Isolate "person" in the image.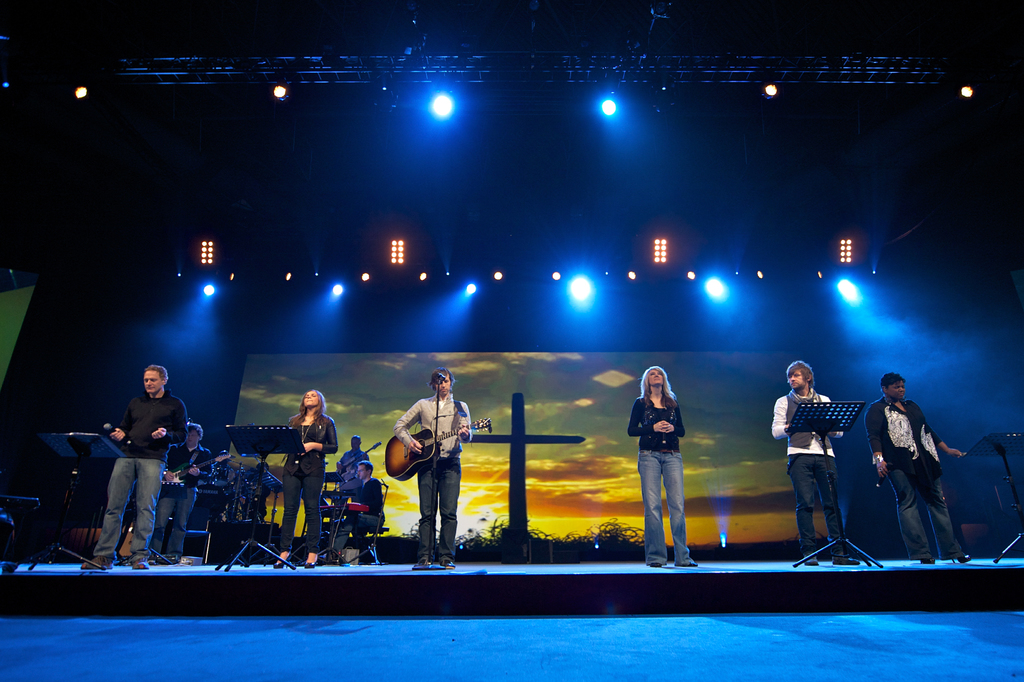
Isolated region: pyautogui.locateOnScreen(769, 358, 860, 567).
